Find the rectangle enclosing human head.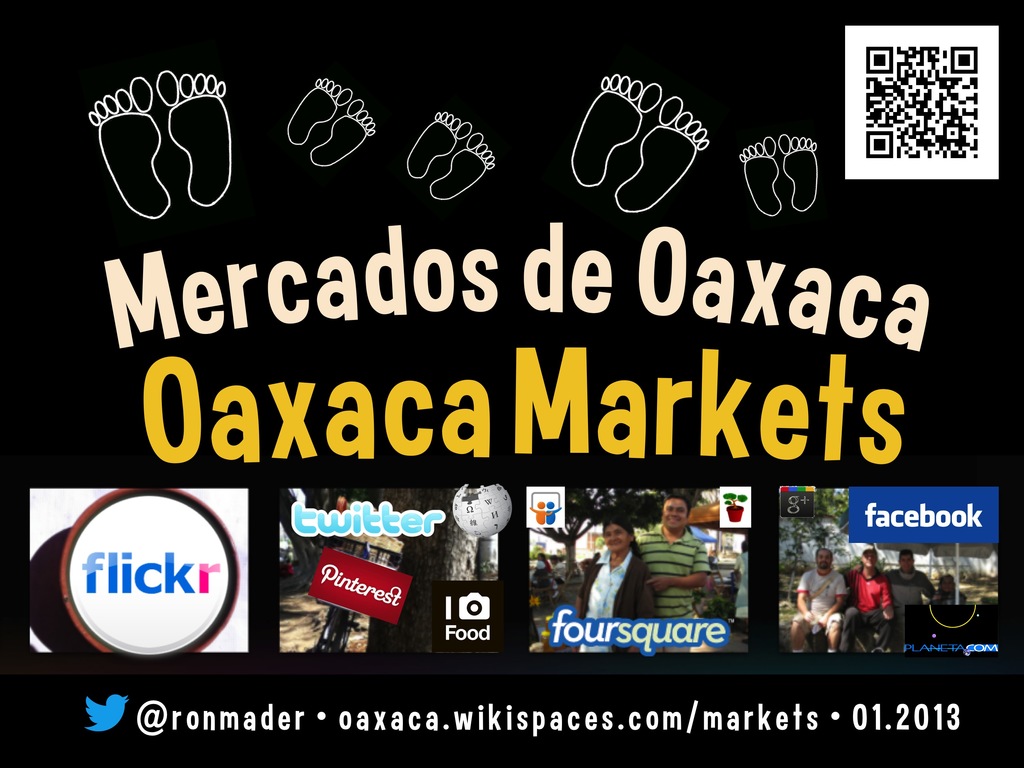
locate(815, 548, 836, 573).
